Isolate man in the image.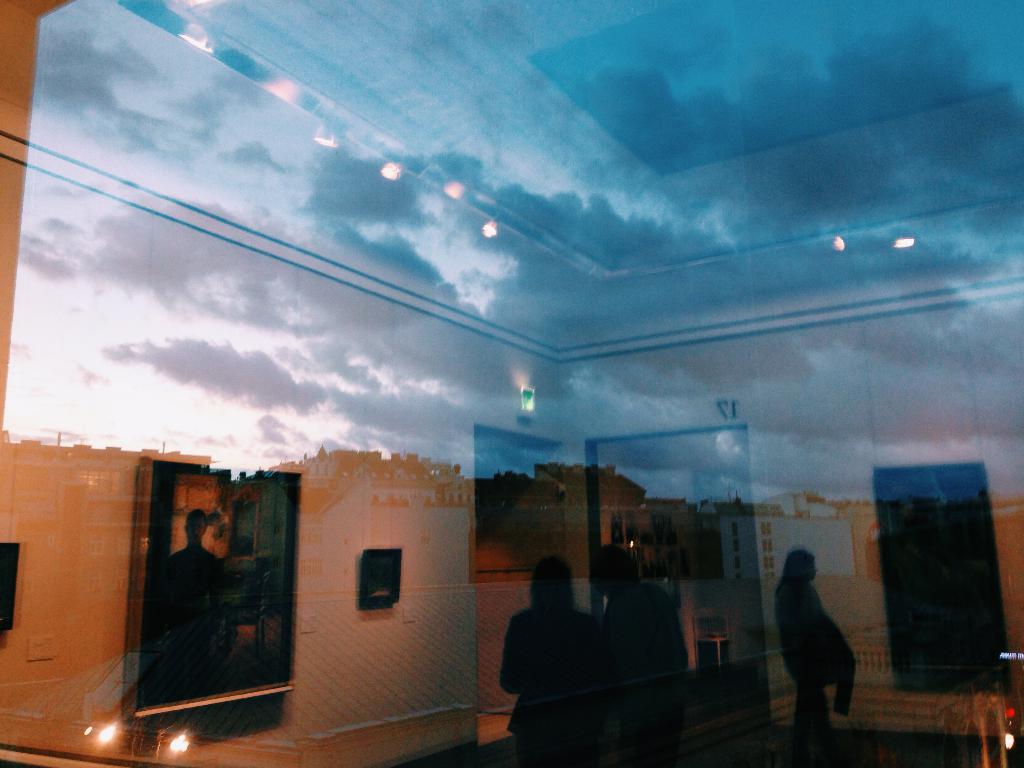
Isolated region: (767,554,870,745).
